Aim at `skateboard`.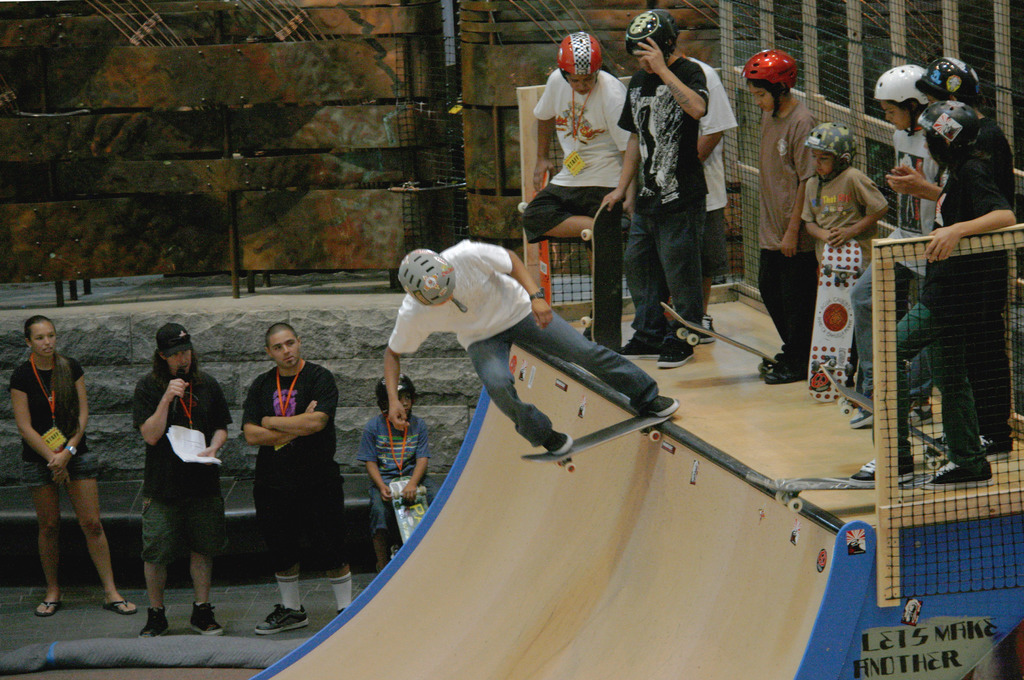
Aimed at detection(657, 299, 781, 371).
